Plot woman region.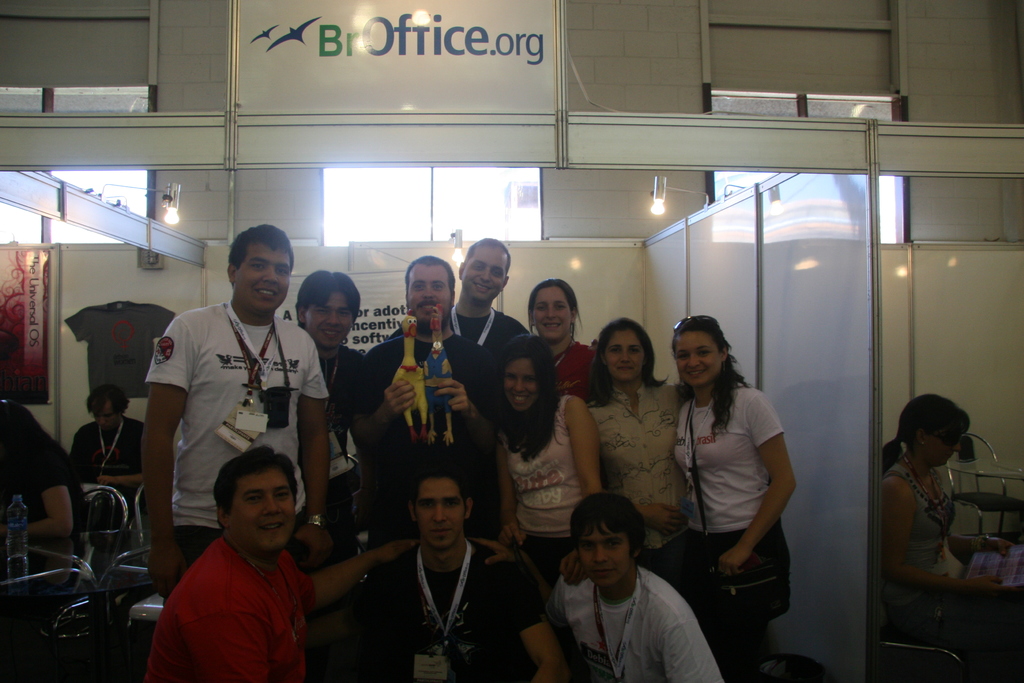
Plotted at (left=519, top=274, right=586, bottom=399).
